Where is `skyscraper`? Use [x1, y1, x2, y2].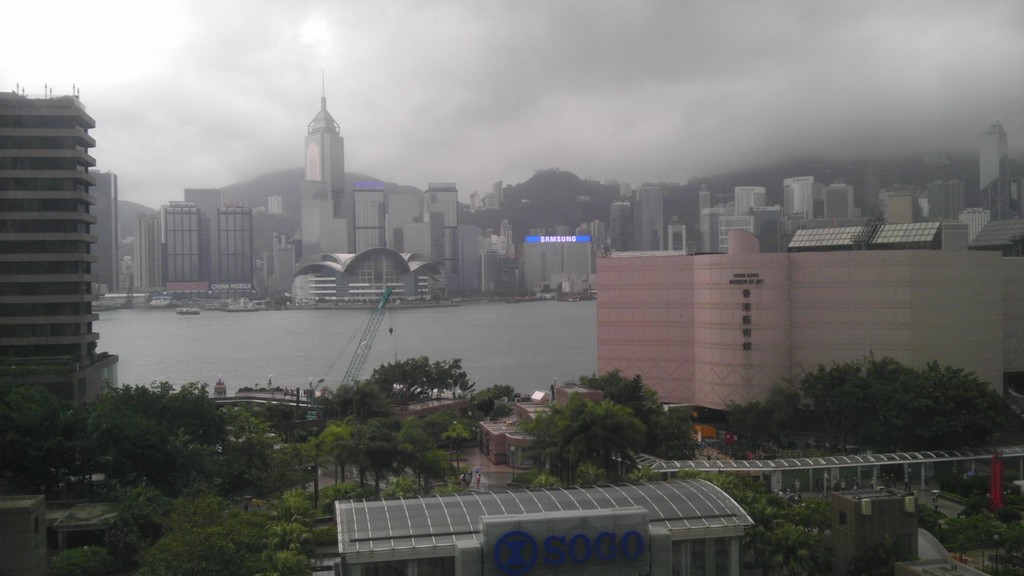
[781, 176, 811, 222].
